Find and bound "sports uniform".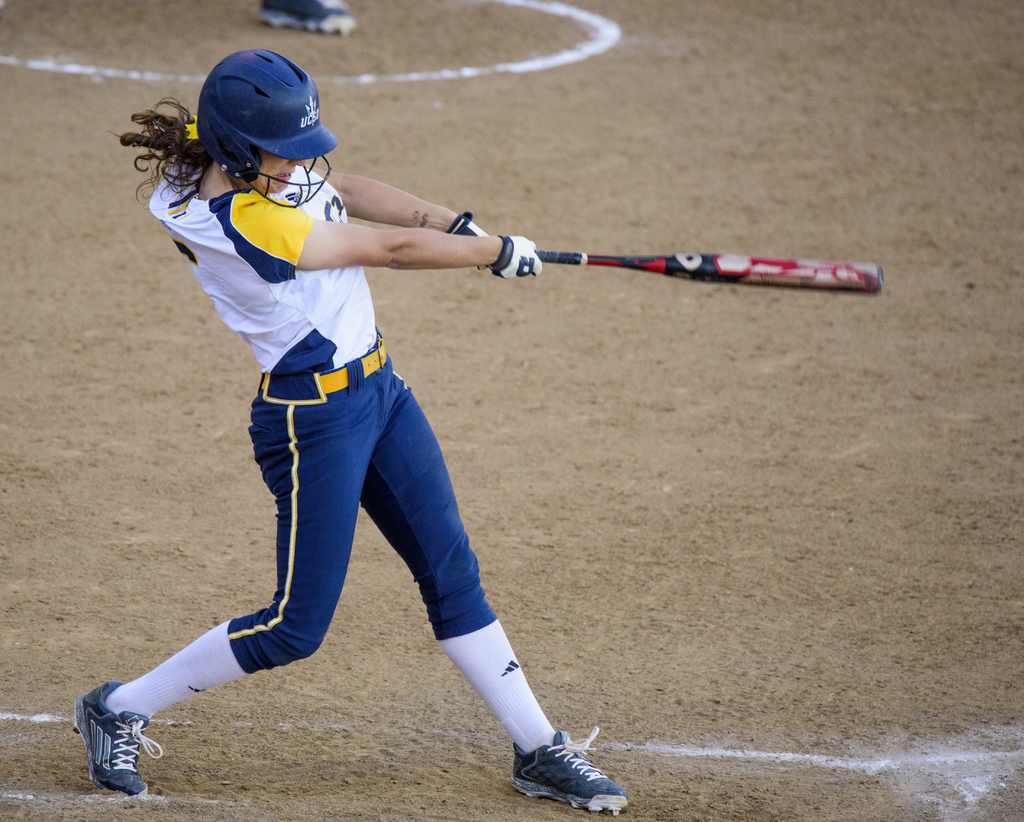
Bound: [77,38,692,796].
